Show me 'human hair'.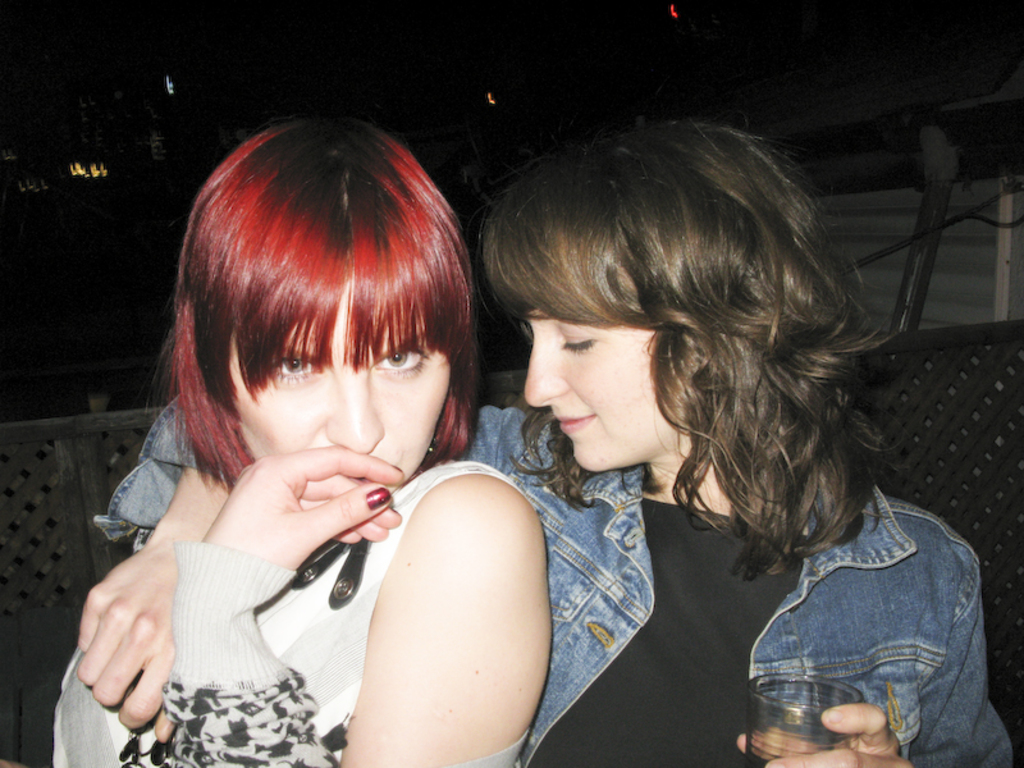
'human hair' is here: 468/114/868/576.
